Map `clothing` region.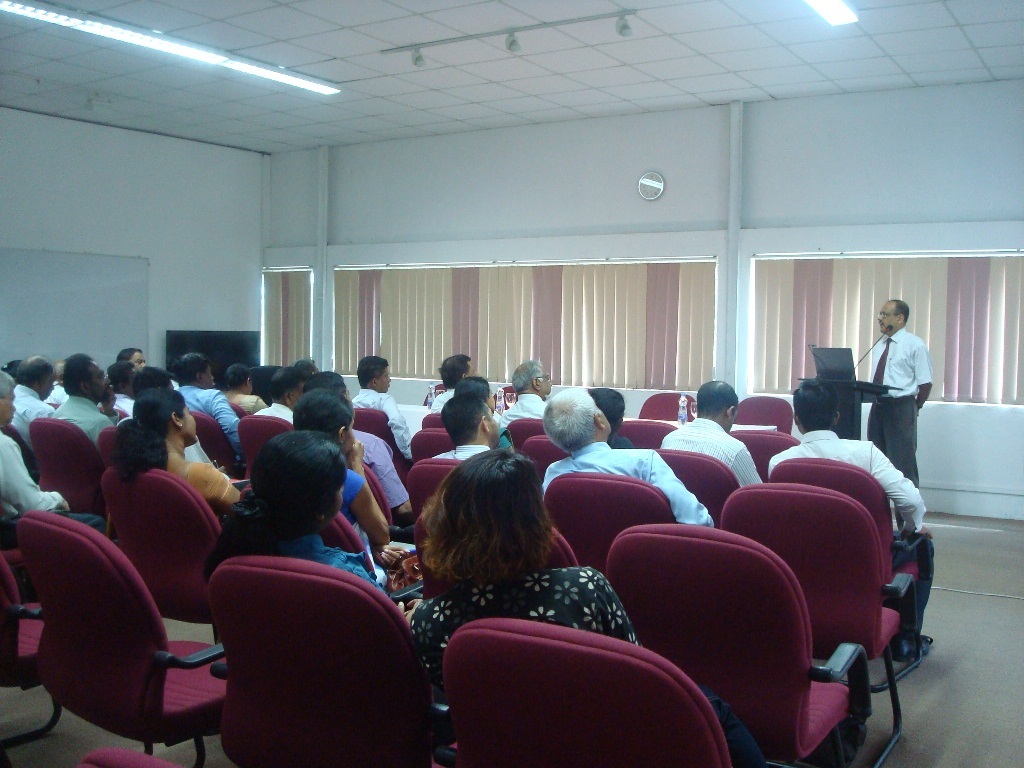
Mapped to x1=182 y1=463 x2=225 y2=511.
